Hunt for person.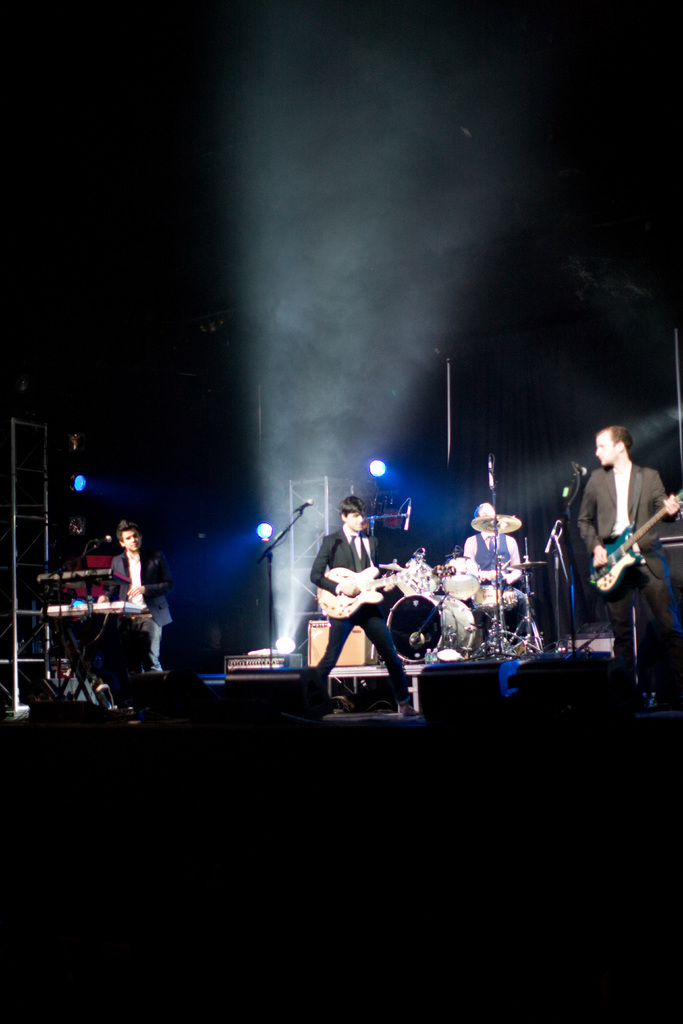
Hunted down at detection(308, 491, 413, 711).
